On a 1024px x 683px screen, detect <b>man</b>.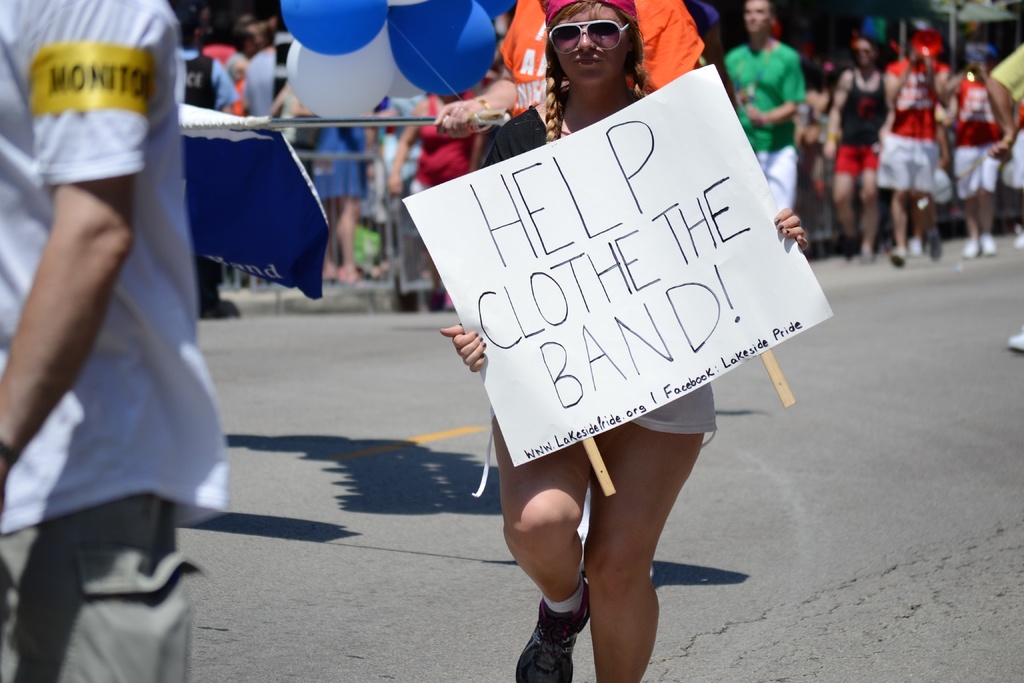
[955, 43, 1016, 258].
